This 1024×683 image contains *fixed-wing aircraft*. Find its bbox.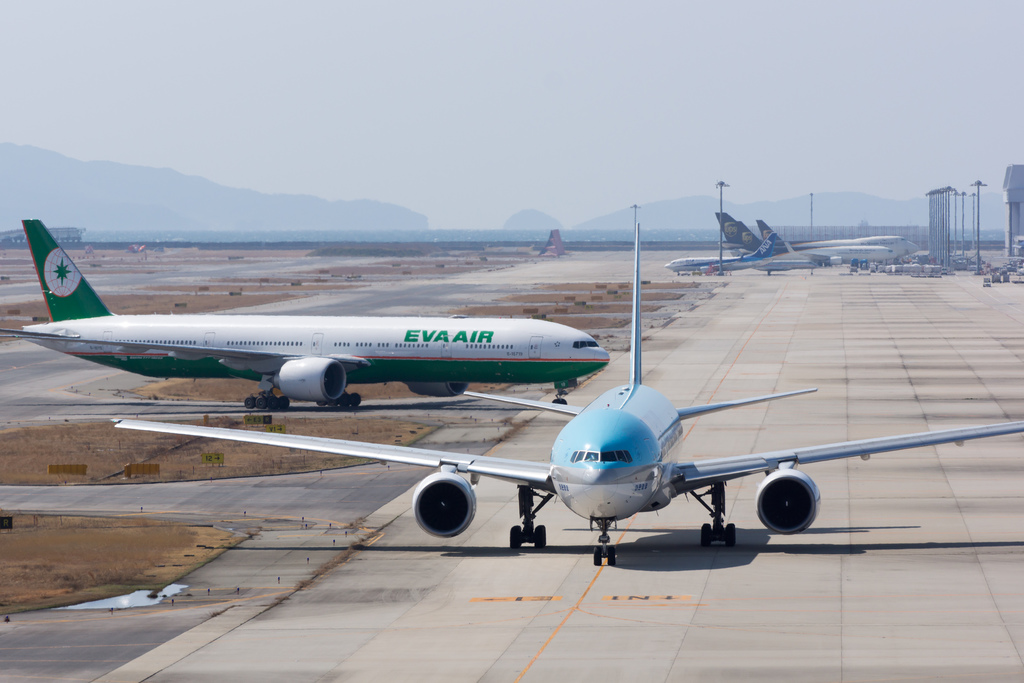
x1=732, y1=226, x2=904, y2=256.
